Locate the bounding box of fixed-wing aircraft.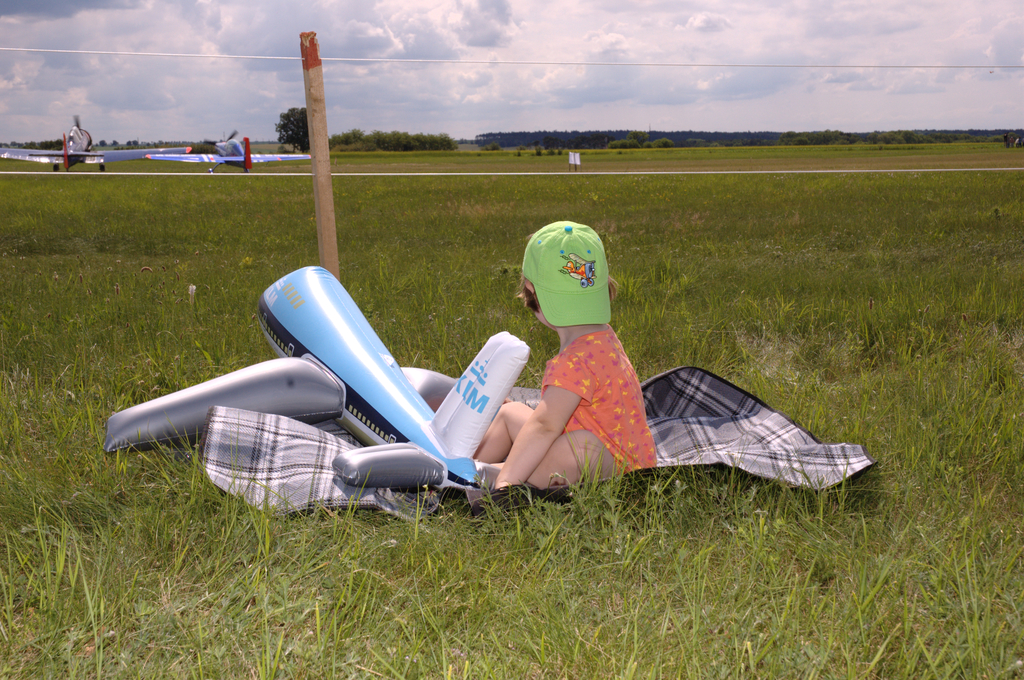
Bounding box: <box>143,135,318,171</box>.
